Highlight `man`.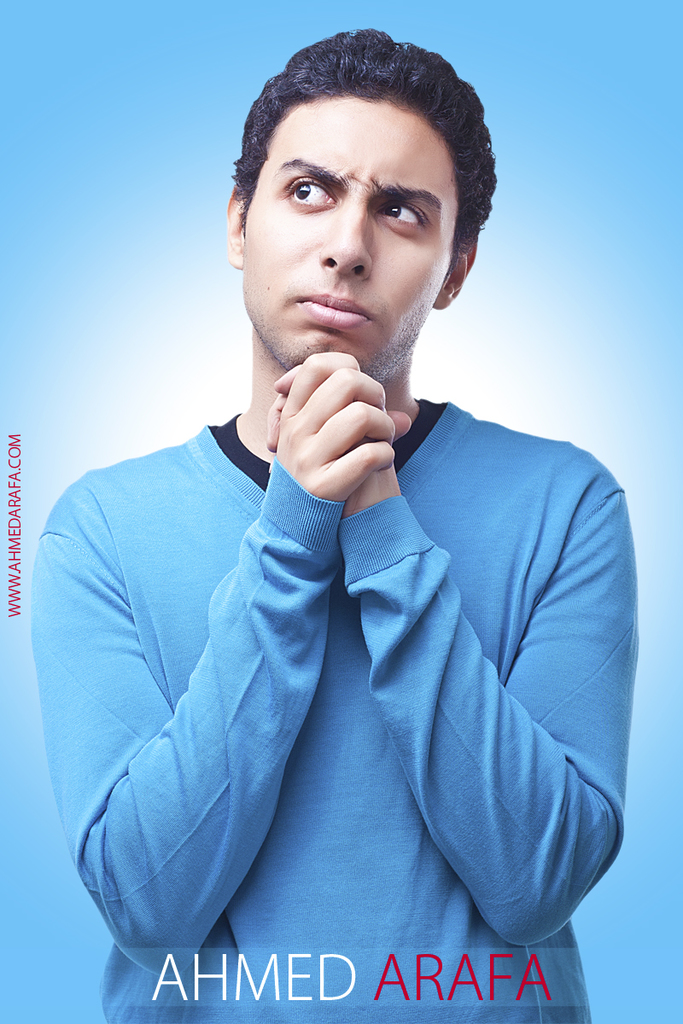
Highlighted region: left=50, top=28, right=631, bottom=996.
